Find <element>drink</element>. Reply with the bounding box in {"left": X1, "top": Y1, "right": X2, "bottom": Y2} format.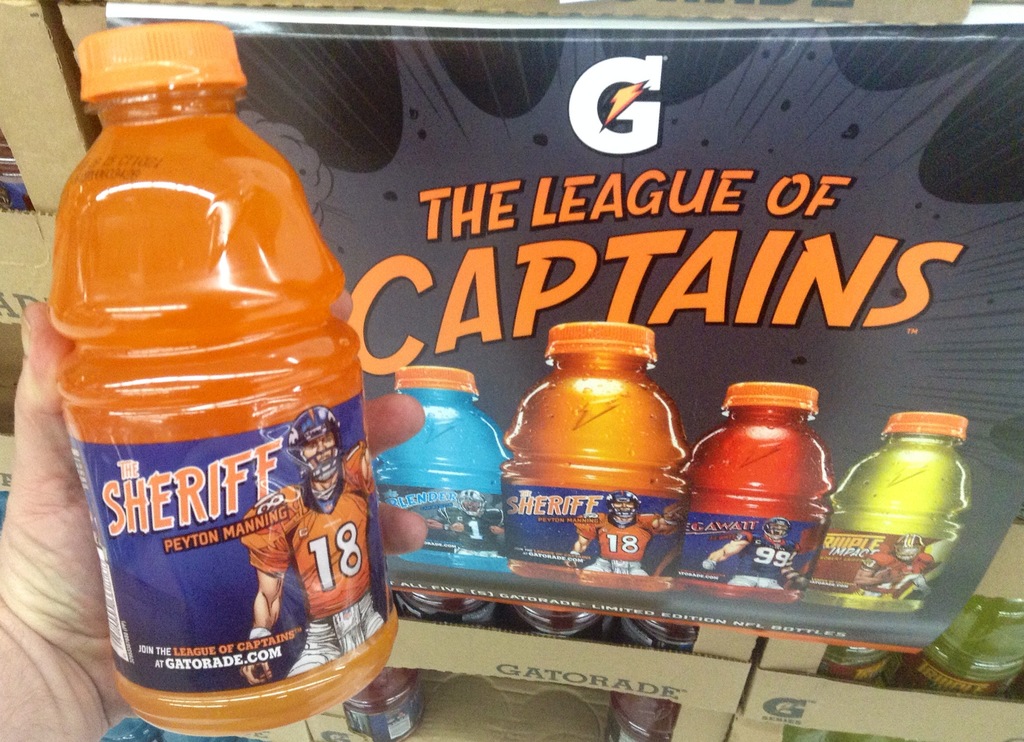
{"left": 47, "top": 65, "right": 371, "bottom": 705}.
